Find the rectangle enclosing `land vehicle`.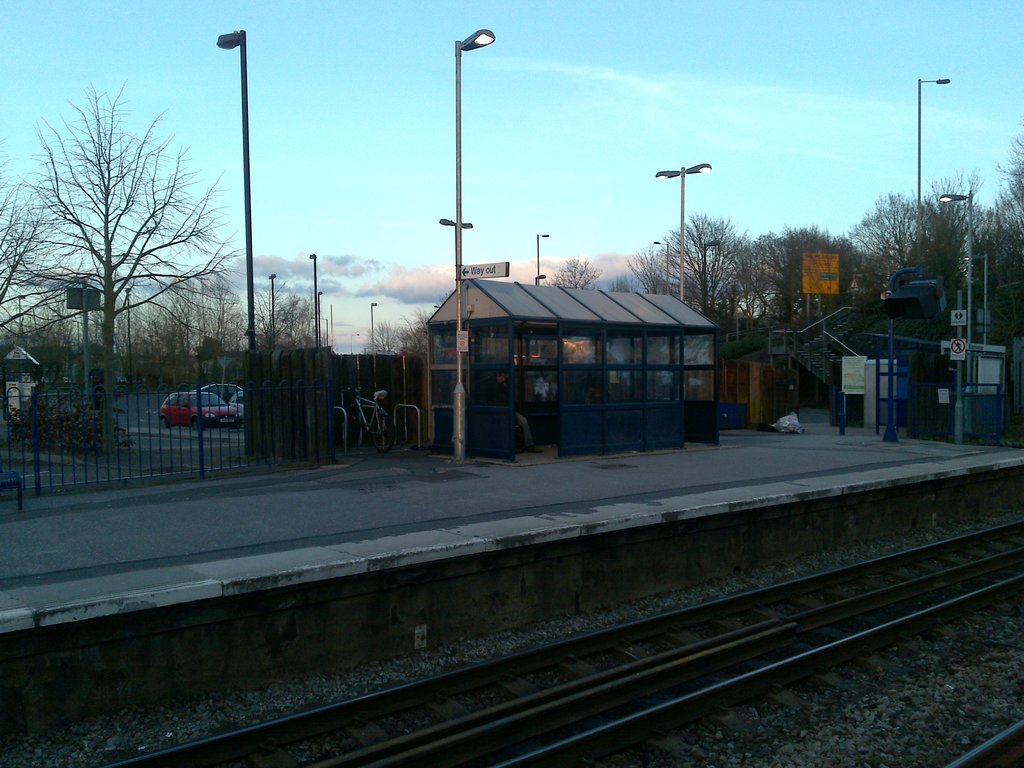
[left=341, top=383, right=399, bottom=456].
